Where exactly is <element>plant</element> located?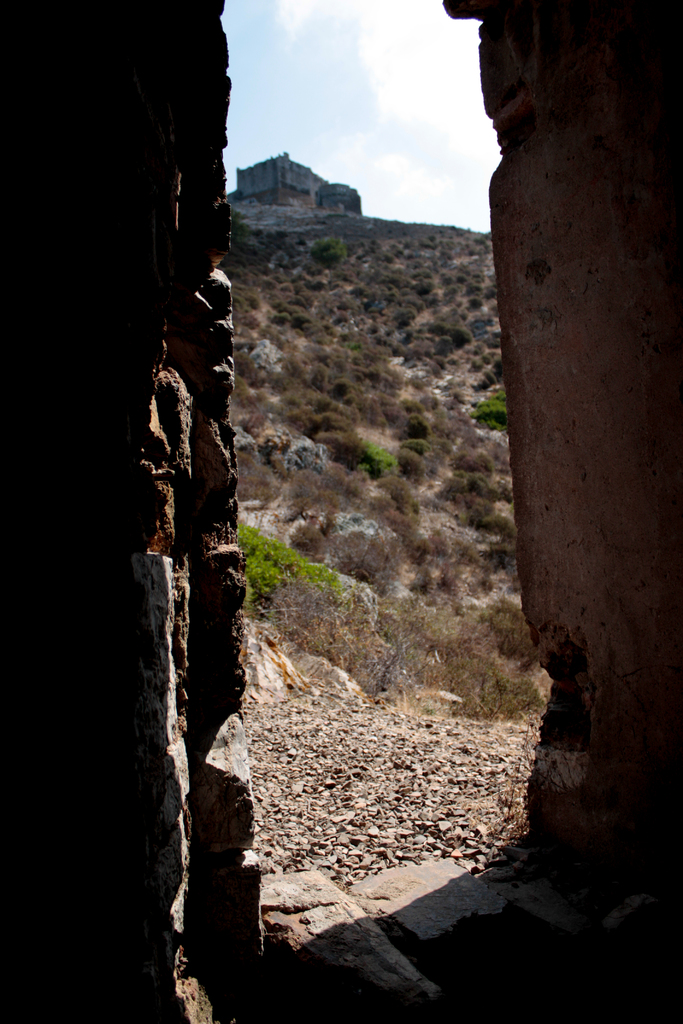
Its bounding box is 393 308 416 326.
